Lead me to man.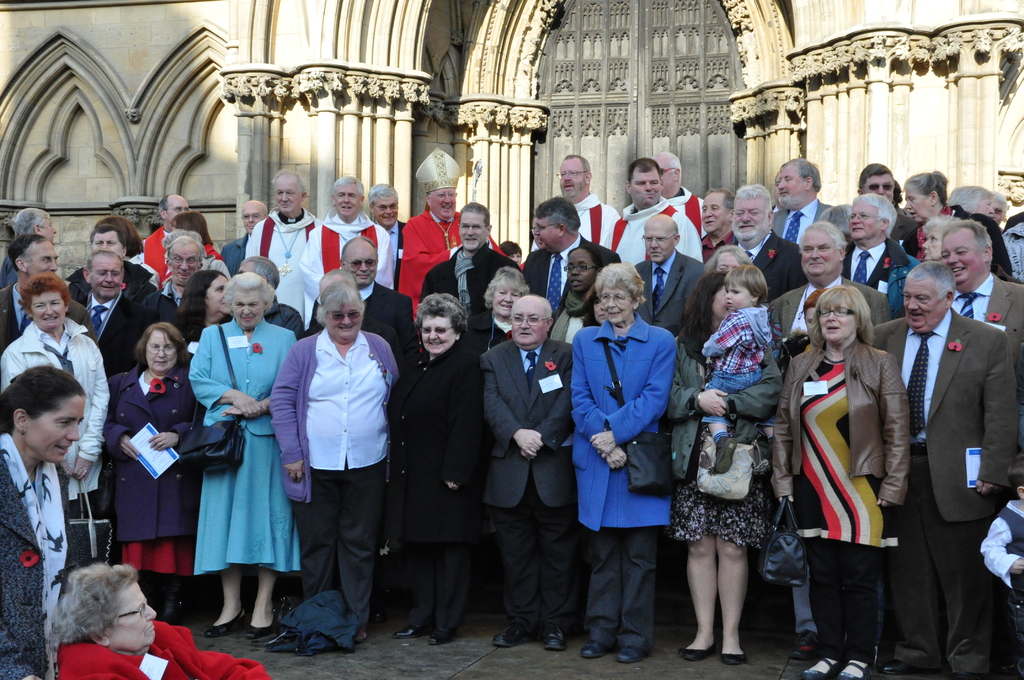
Lead to x1=939, y1=219, x2=1022, y2=344.
